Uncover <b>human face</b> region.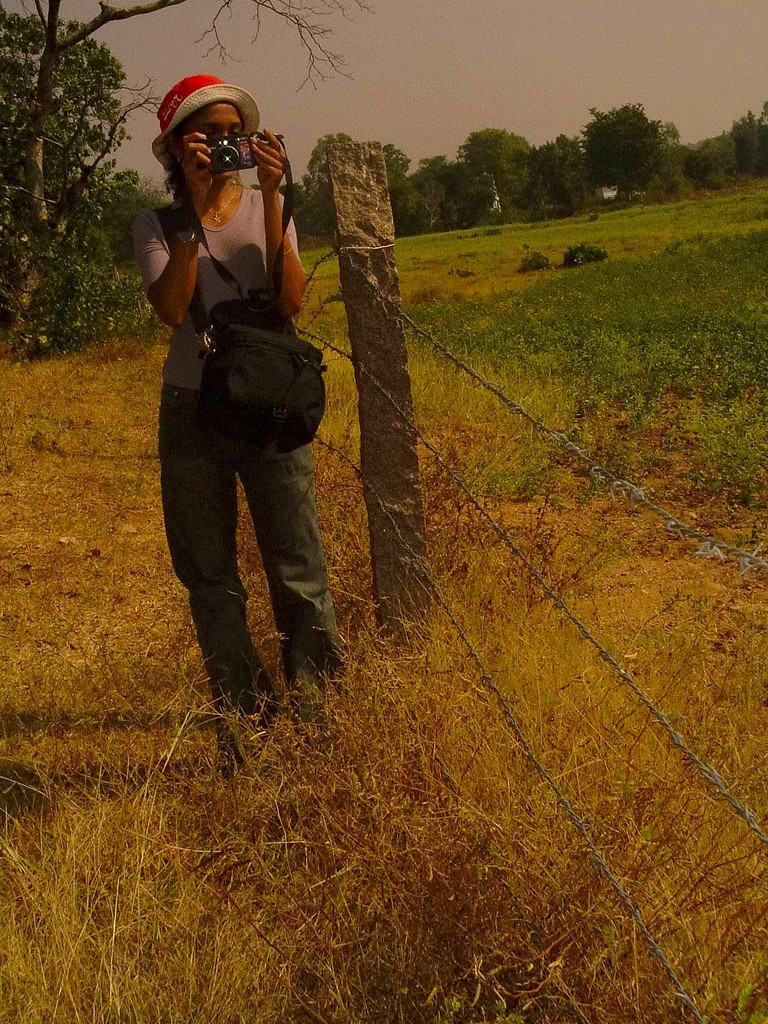
Uncovered: bbox(176, 106, 244, 178).
